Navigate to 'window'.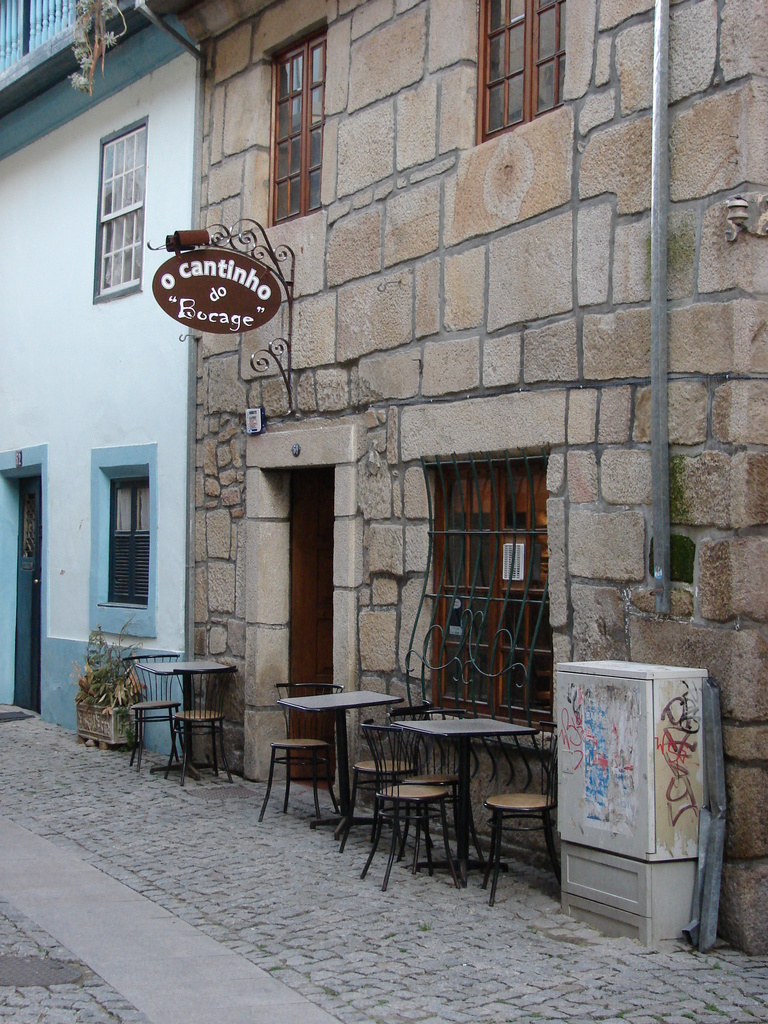
Navigation target: select_region(101, 474, 150, 612).
